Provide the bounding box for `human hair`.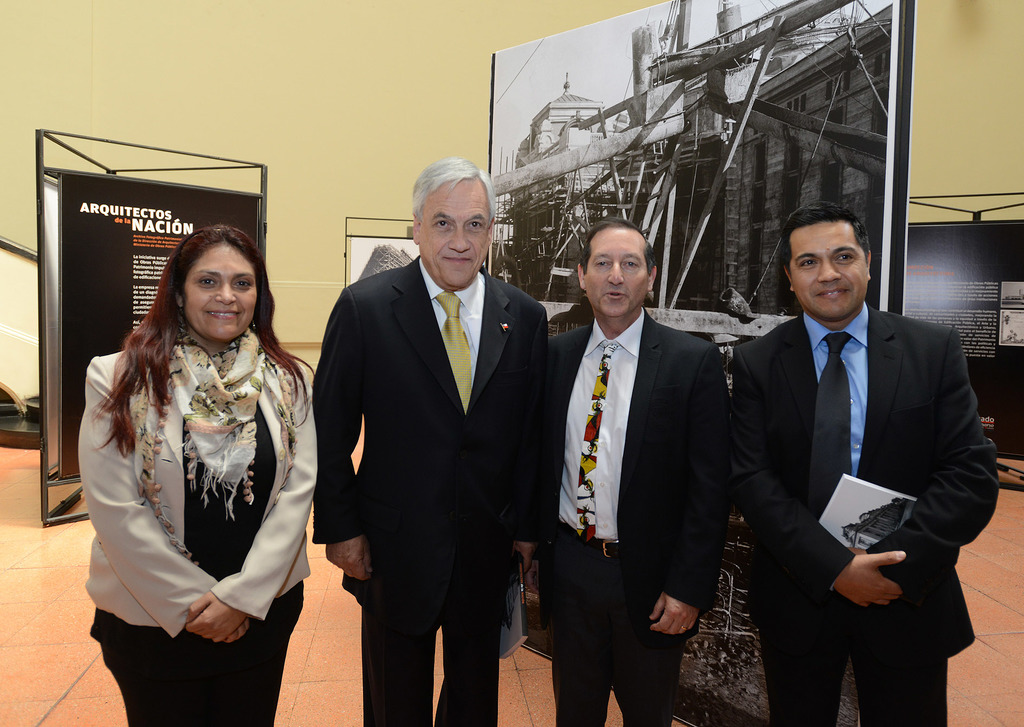
BBox(108, 227, 273, 481).
